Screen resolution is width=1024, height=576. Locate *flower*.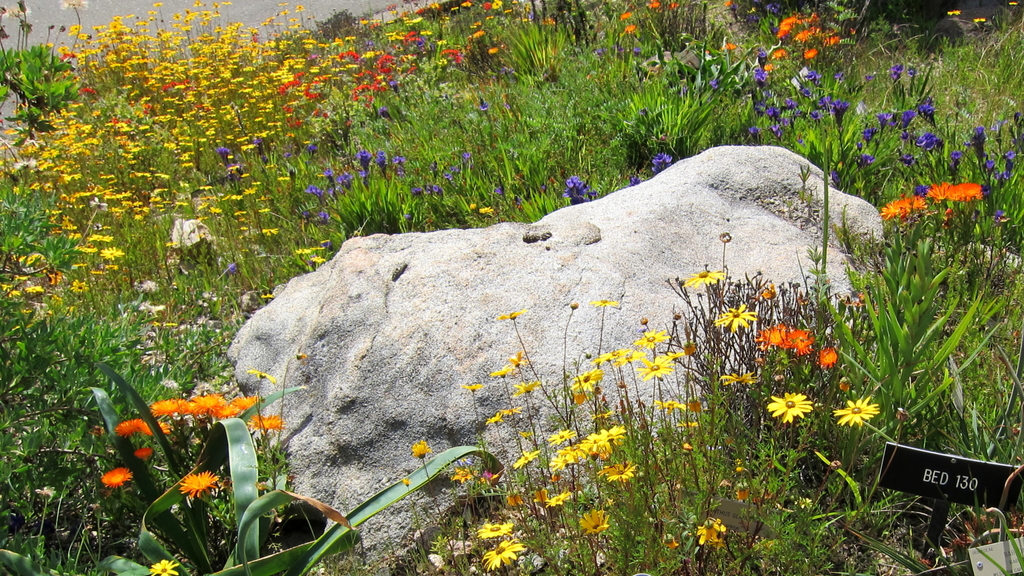
bbox=[492, 362, 511, 382].
